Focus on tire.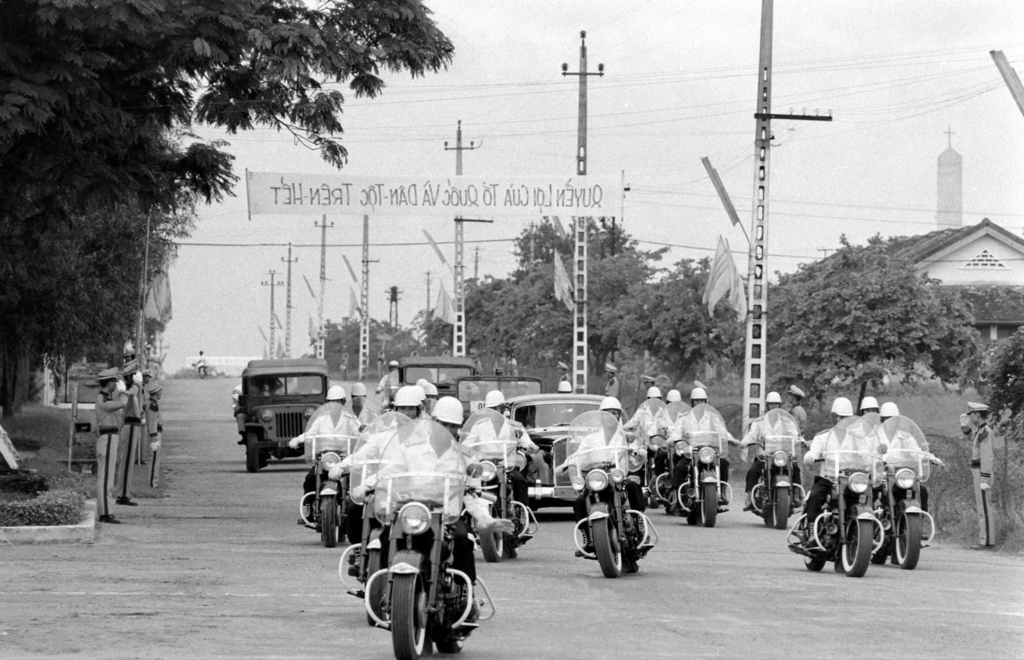
Focused at 248/435/259/472.
